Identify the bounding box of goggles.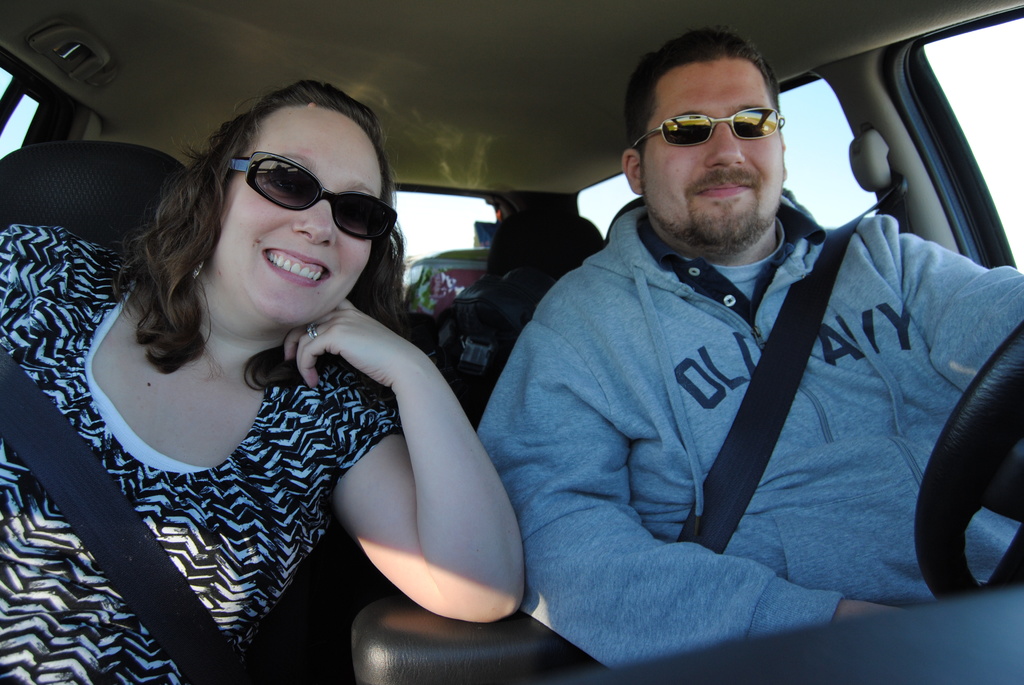
635:111:787:149.
